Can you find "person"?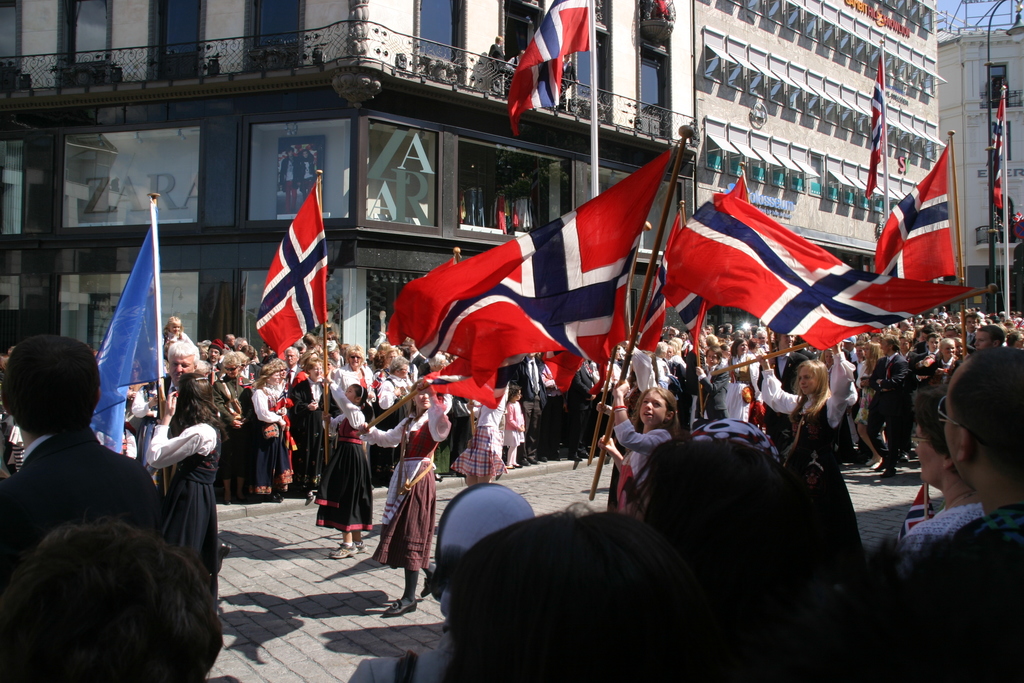
Yes, bounding box: bbox=(0, 530, 218, 682).
